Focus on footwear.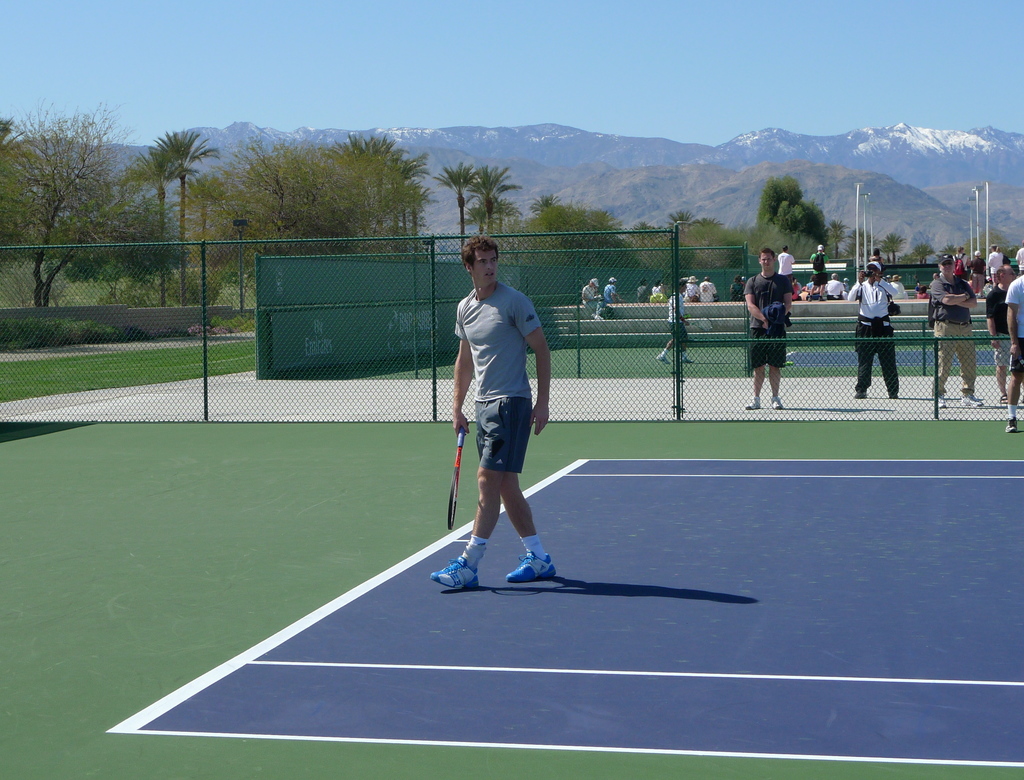
Focused at Rect(770, 395, 784, 409).
